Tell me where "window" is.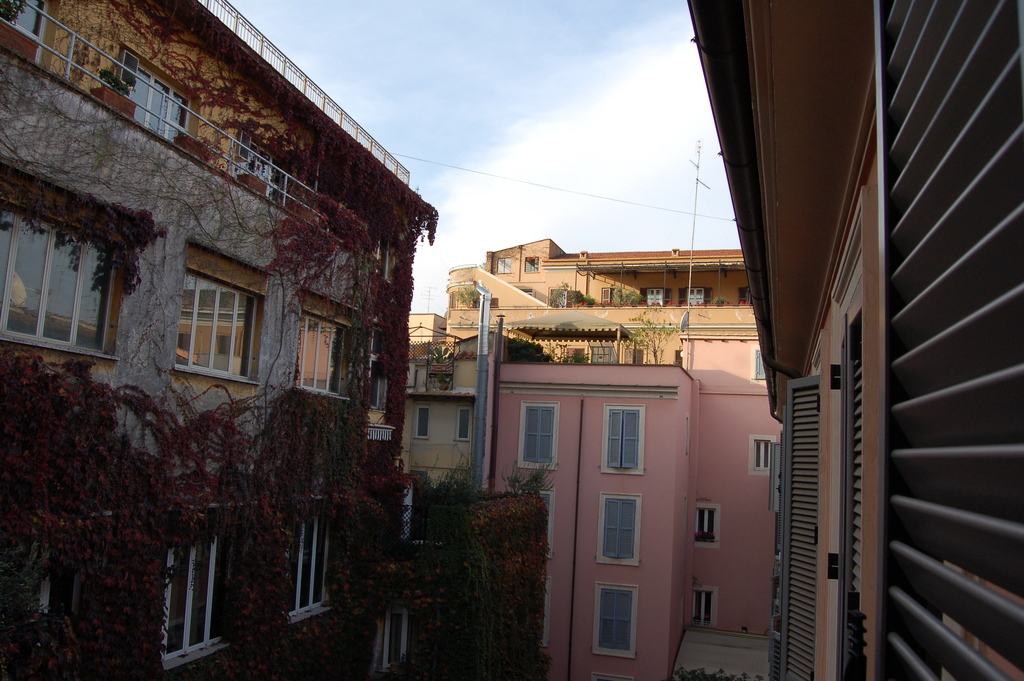
"window" is at x1=413, y1=405, x2=428, y2=436.
